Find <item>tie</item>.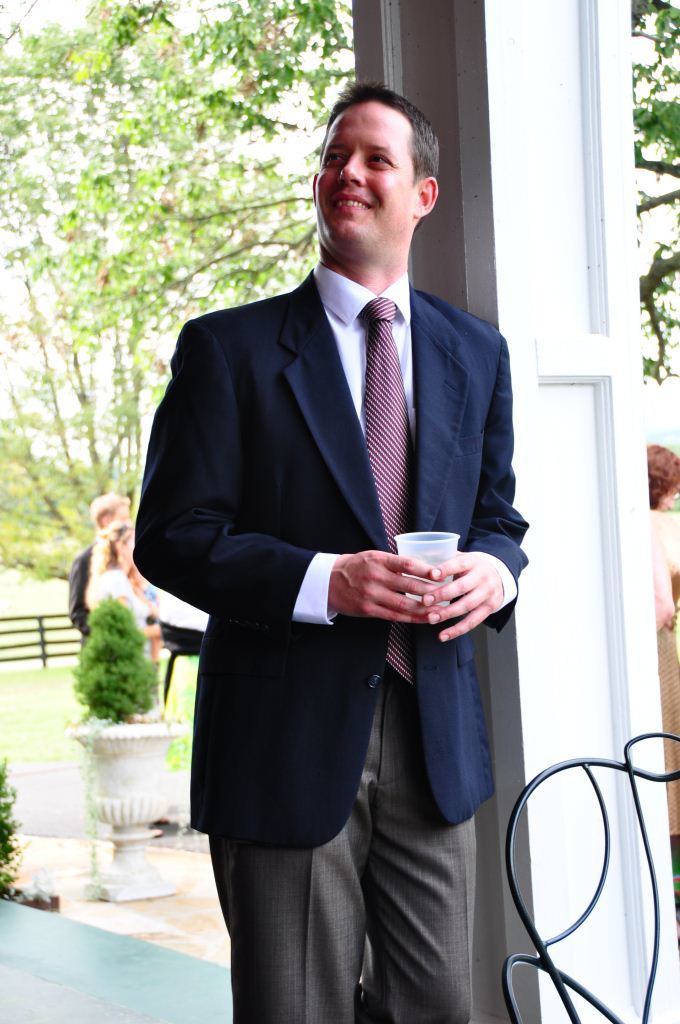
(x1=363, y1=291, x2=416, y2=692).
